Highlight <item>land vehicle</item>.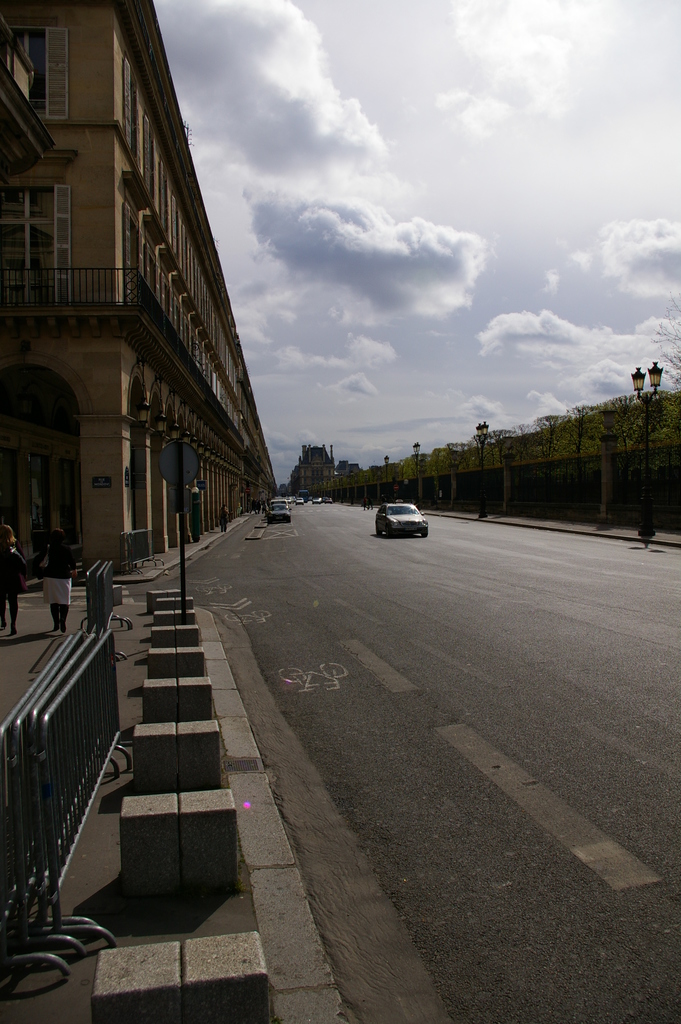
Highlighted region: l=328, t=499, r=333, b=501.
